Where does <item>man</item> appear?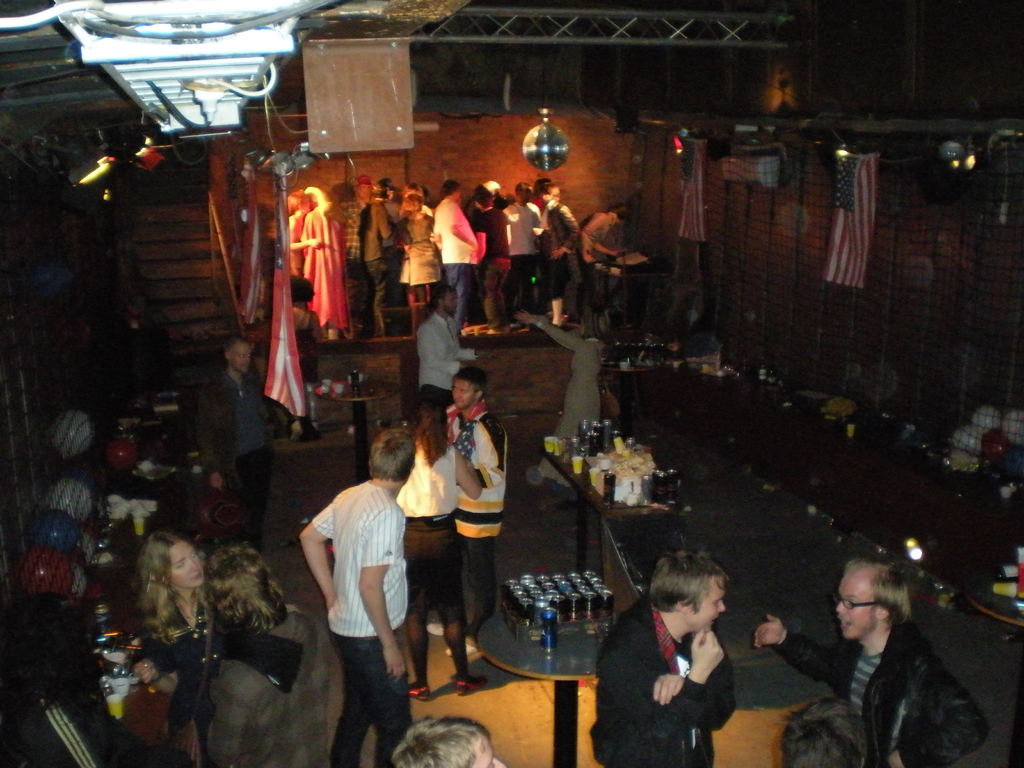
Appears at bbox=(193, 336, 278, 559).
